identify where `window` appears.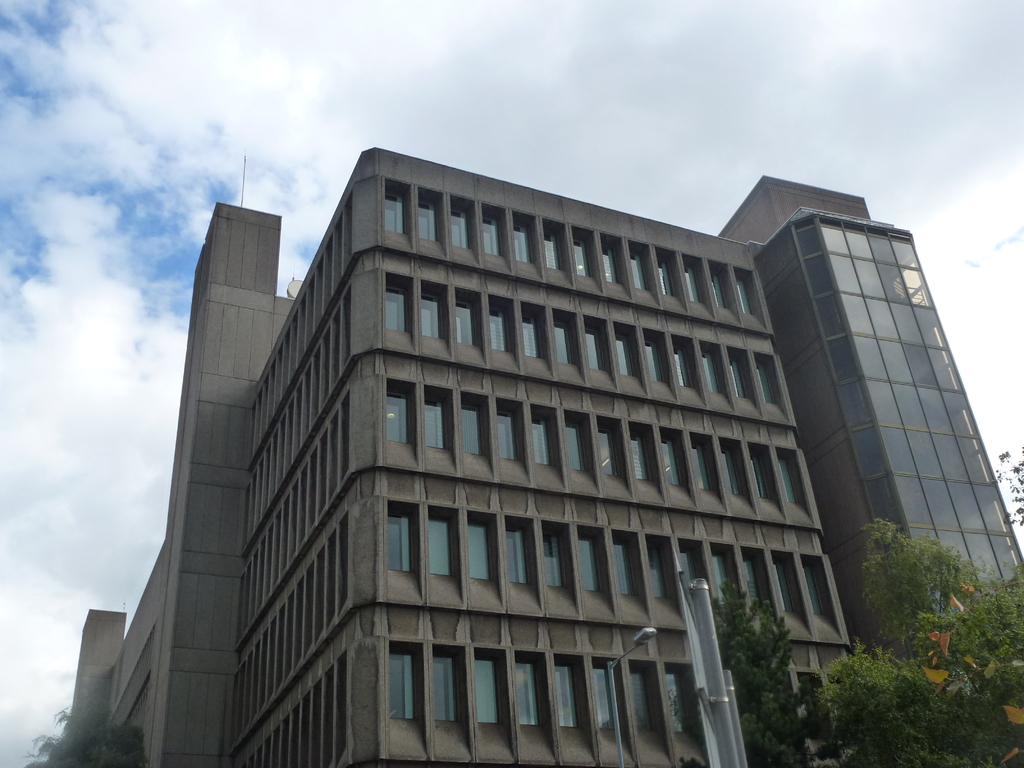
Appears at 387,389,409,445.
